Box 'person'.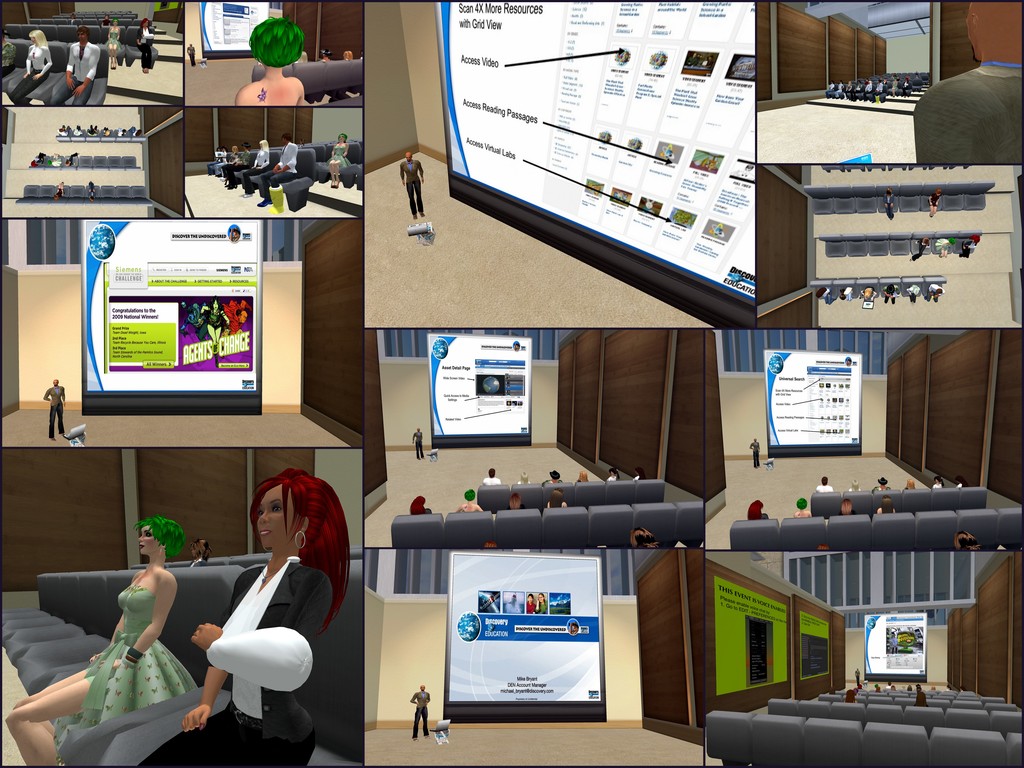
(left=580, top=470, right=591, bottom=481).
